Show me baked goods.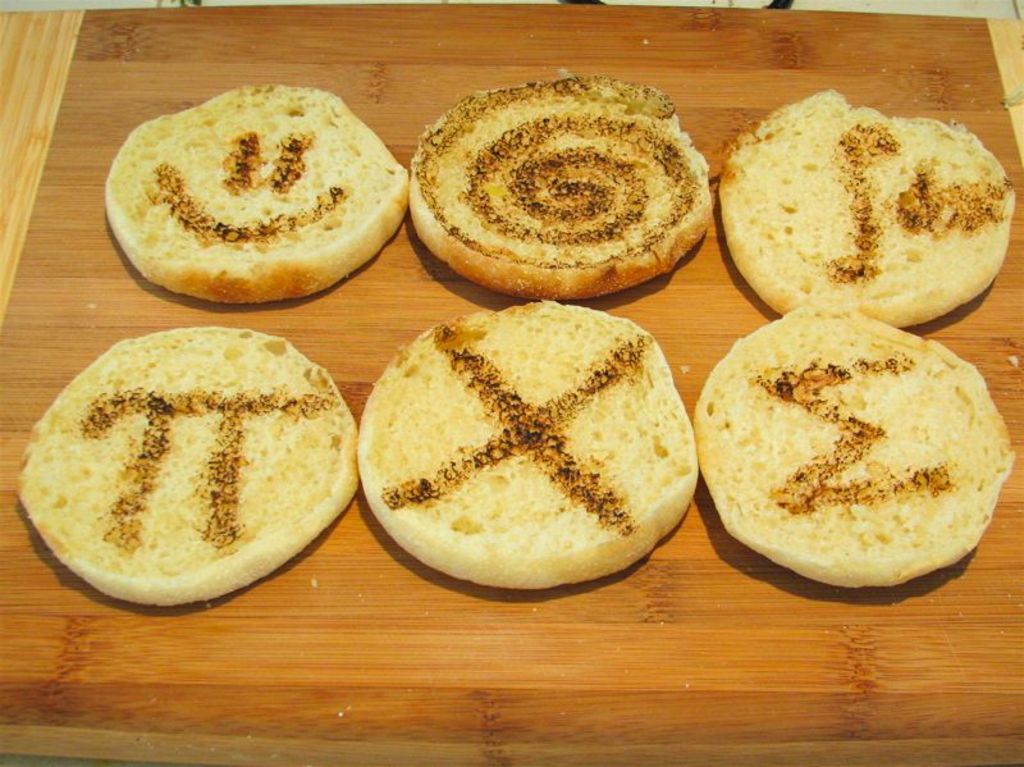
baked goods is here: bbox=[14, 324, 360, 604].
